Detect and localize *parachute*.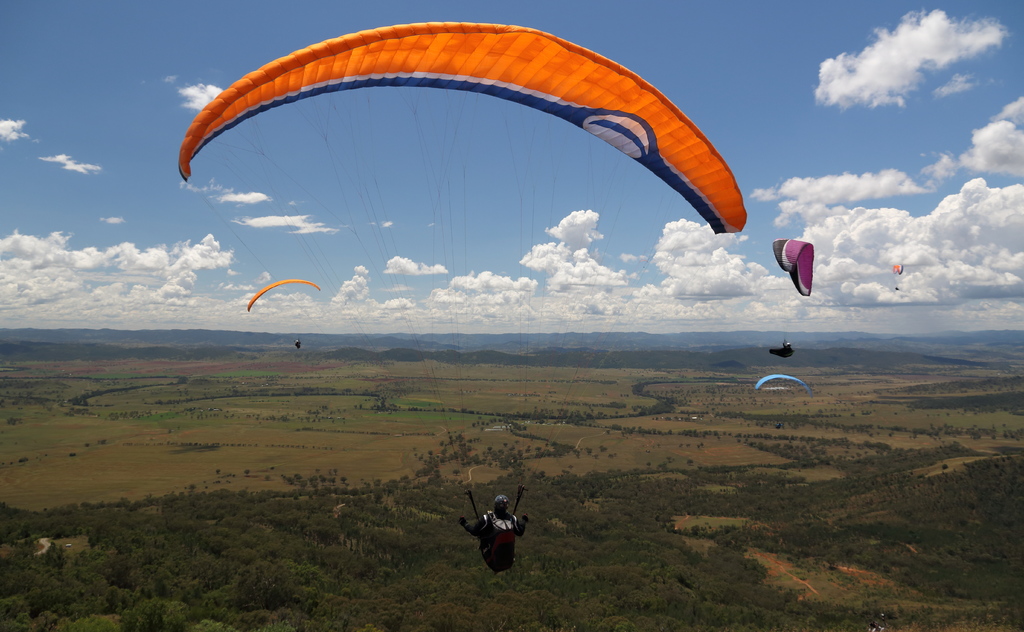
Localized at box(244, 278, 321, 348).
